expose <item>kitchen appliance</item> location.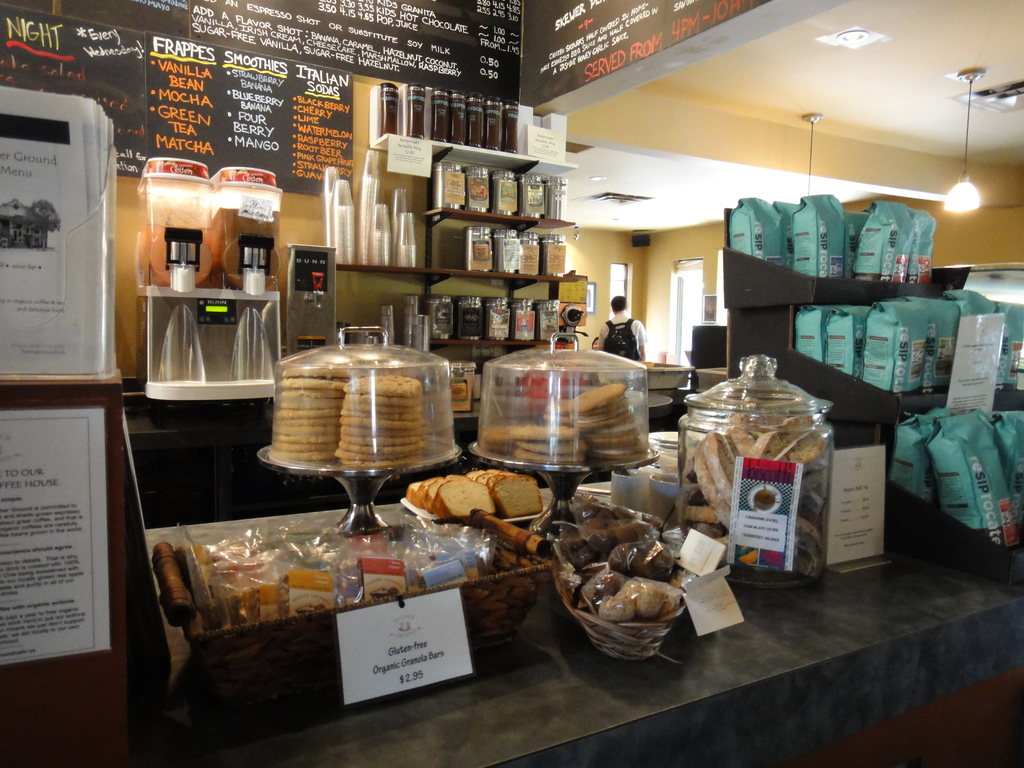
Exposed at <bbox>279, 249, 332, 351</bbox>.
